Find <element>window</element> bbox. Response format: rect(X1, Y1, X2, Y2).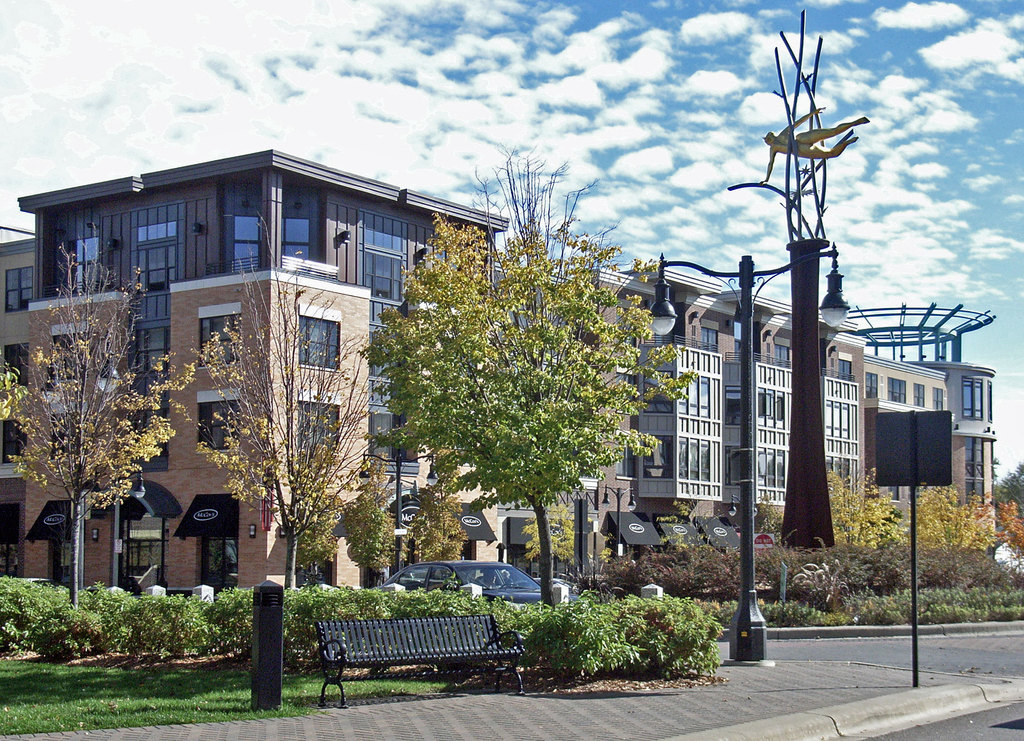
rect(931, 389, 947, 412).
